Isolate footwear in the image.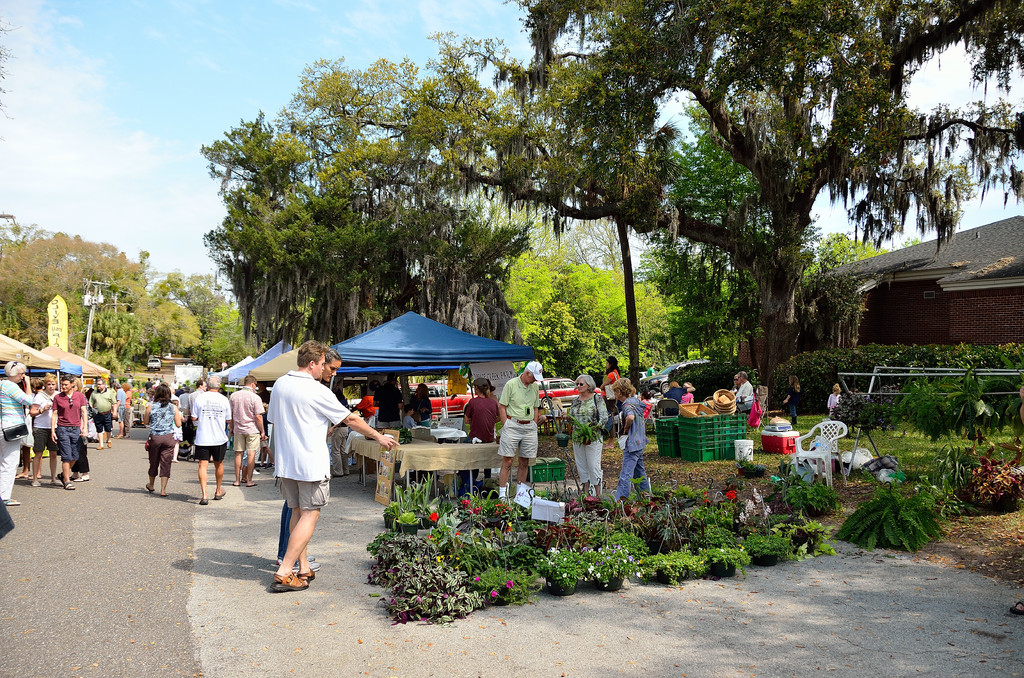
Isolated region: {"left": 105, "top": 437, "right": 110, "bottom": 448}.
